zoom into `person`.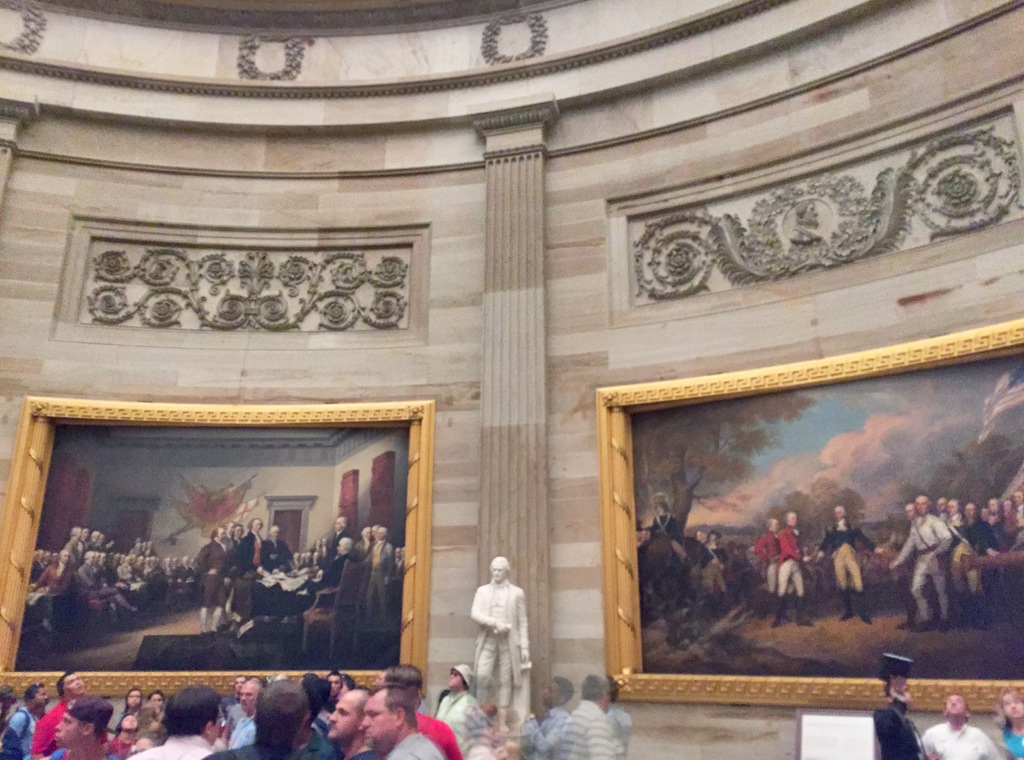
Zoom target: 773, 509, 812, 628.
